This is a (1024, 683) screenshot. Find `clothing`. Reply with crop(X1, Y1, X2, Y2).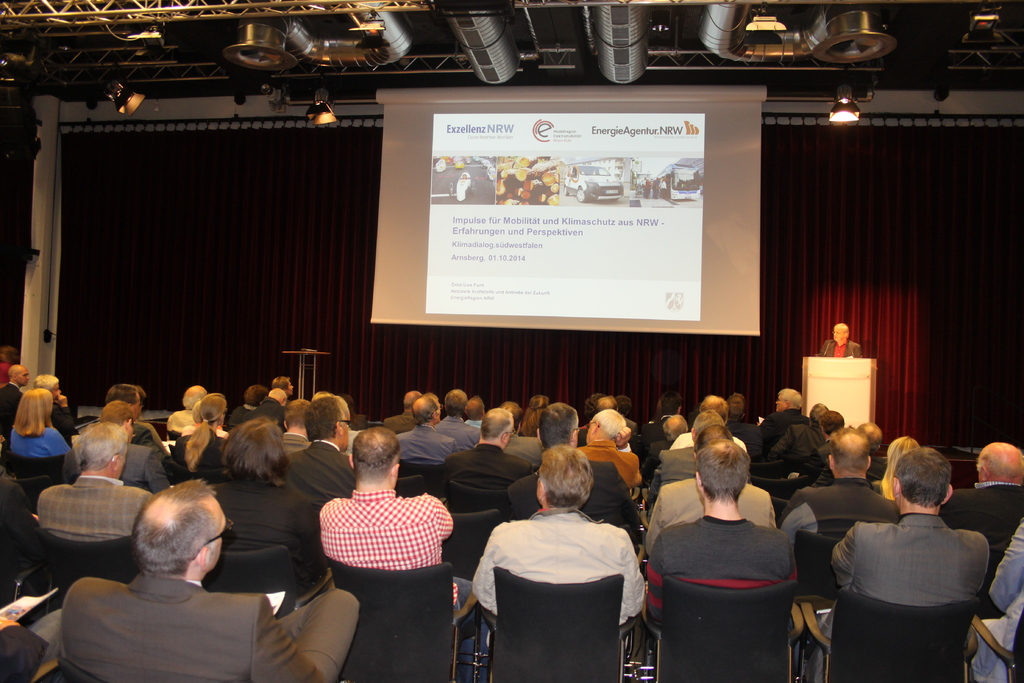
crop(39, 468, 145, 536).
